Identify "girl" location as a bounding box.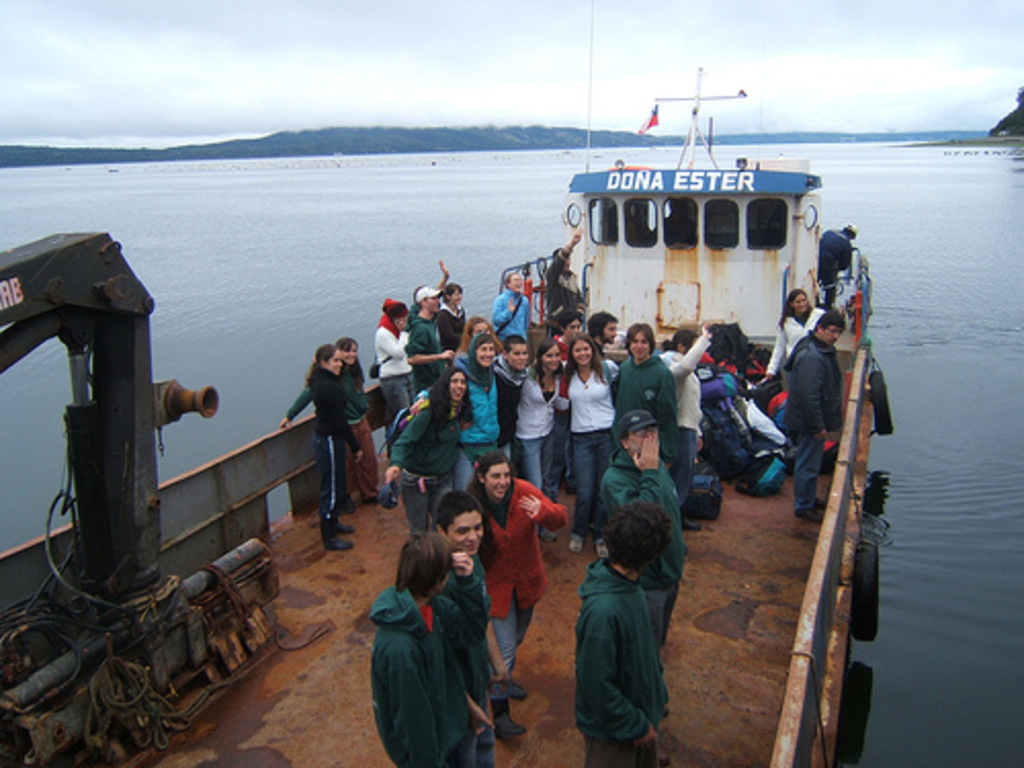
box=[467, 453, 569, 700].
